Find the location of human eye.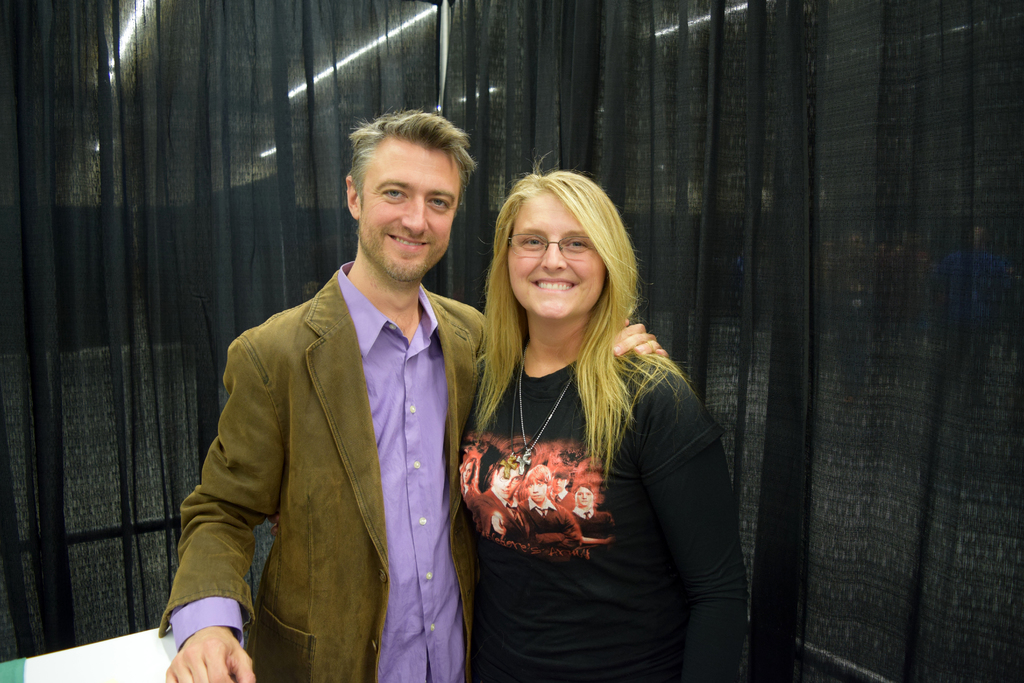
Location: x1=426 y1=195 x2=452 y2=211.
